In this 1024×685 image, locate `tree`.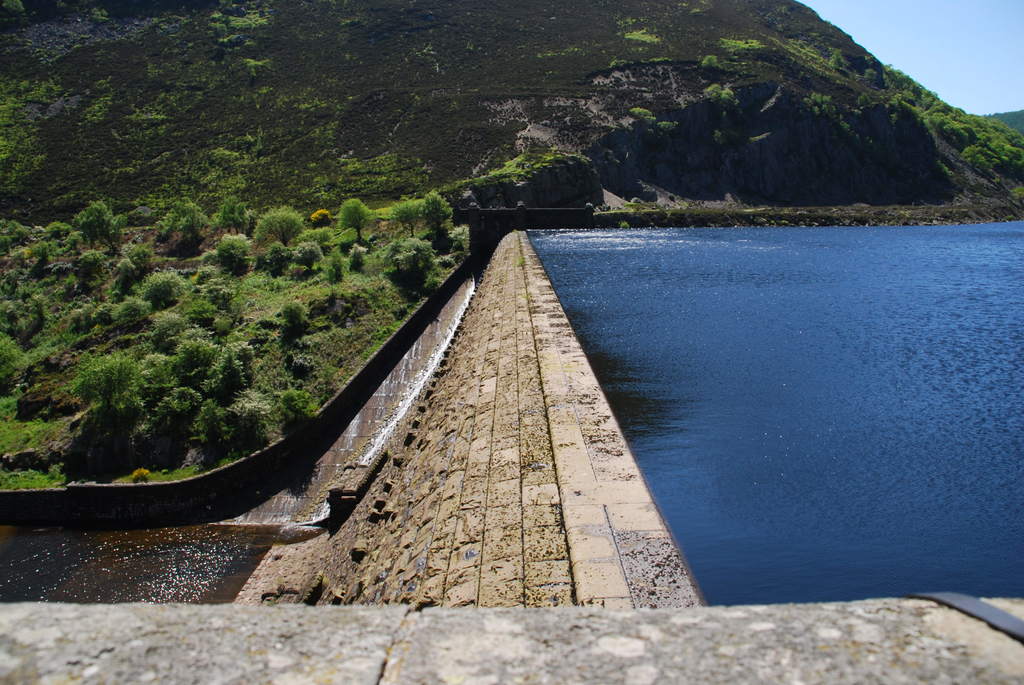
Bounding box: 257,205,304,253.
